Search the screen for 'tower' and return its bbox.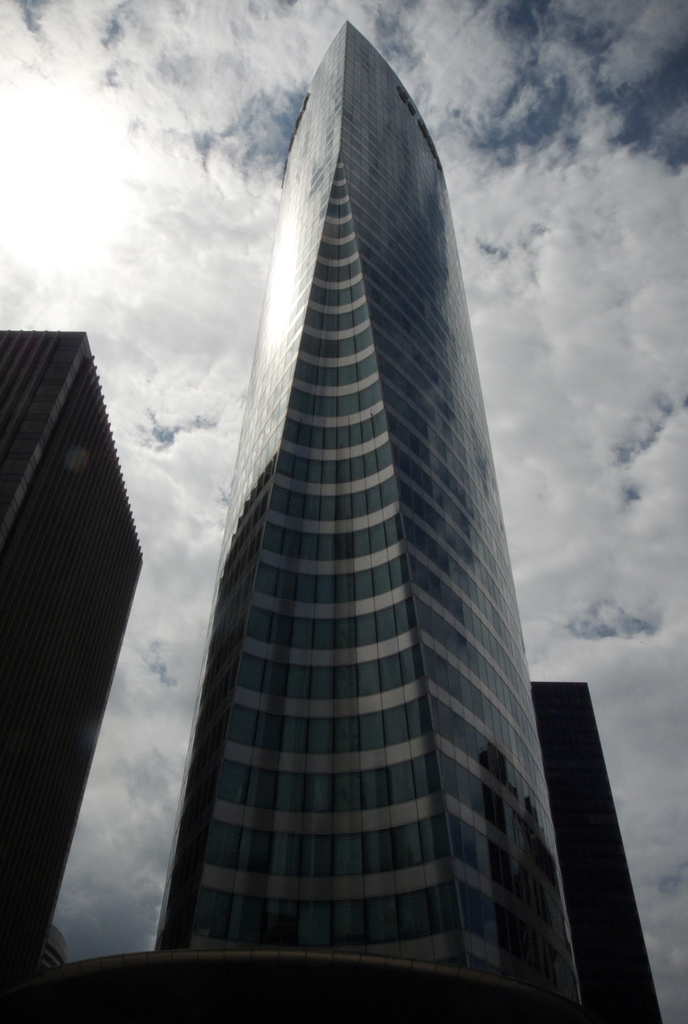
Found: select_region(0, 319, 136, 1023).
